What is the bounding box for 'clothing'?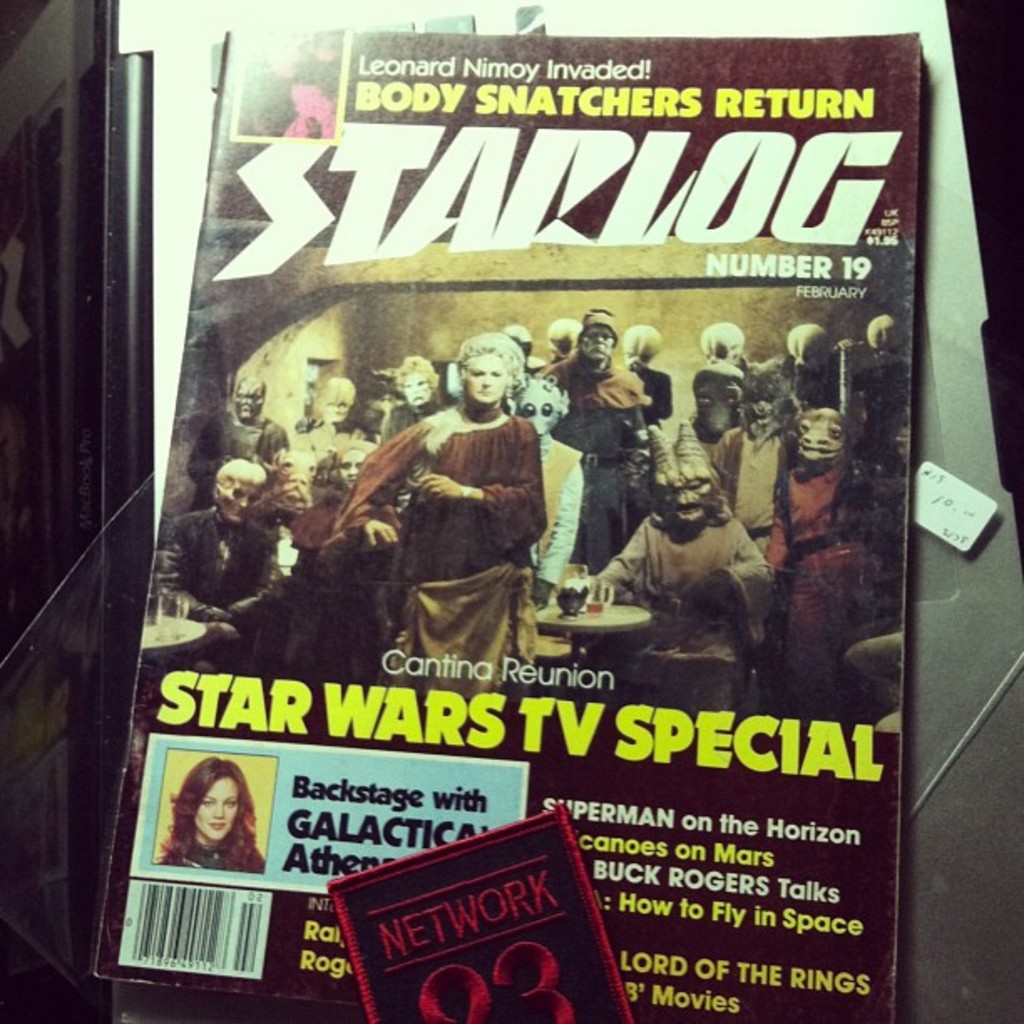
left=631, top=361, right=671, bottom=427.
